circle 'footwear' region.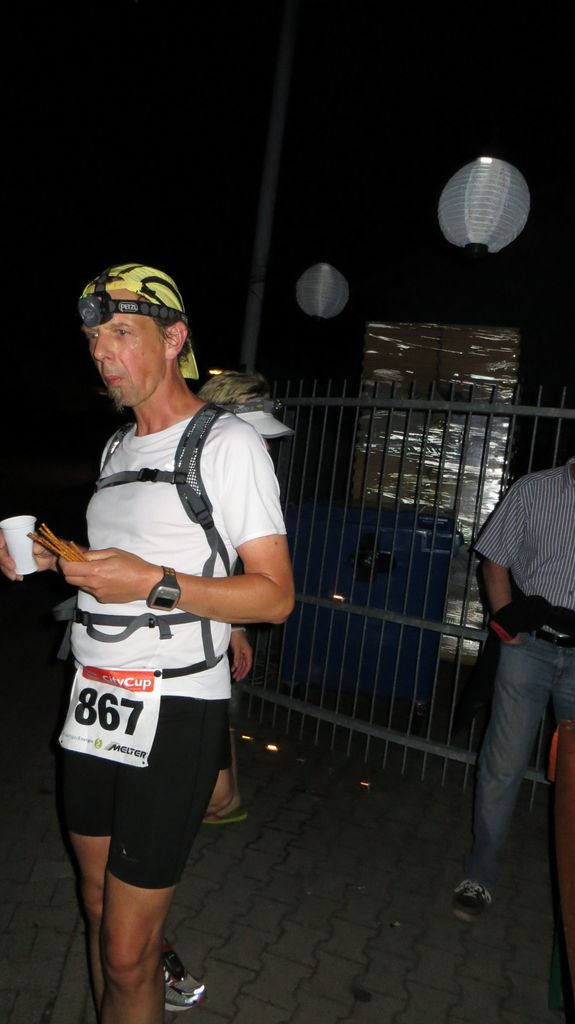
Region: bbox(206, 810, 246, 827).
